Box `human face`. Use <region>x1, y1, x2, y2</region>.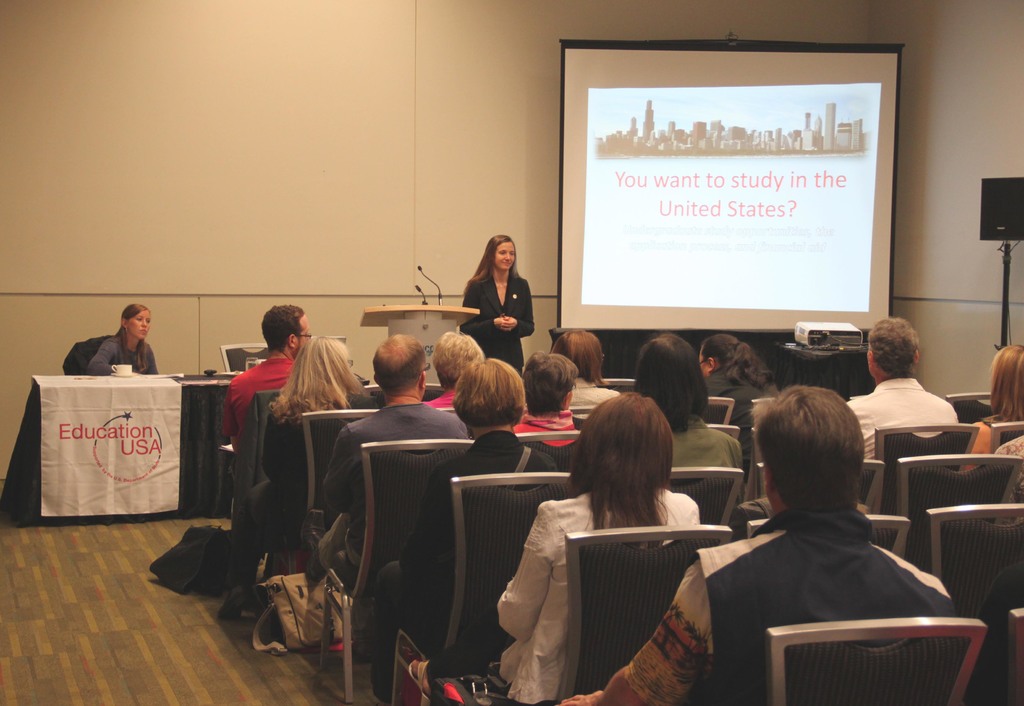
<region>294, 312, 309, 355</region>.
